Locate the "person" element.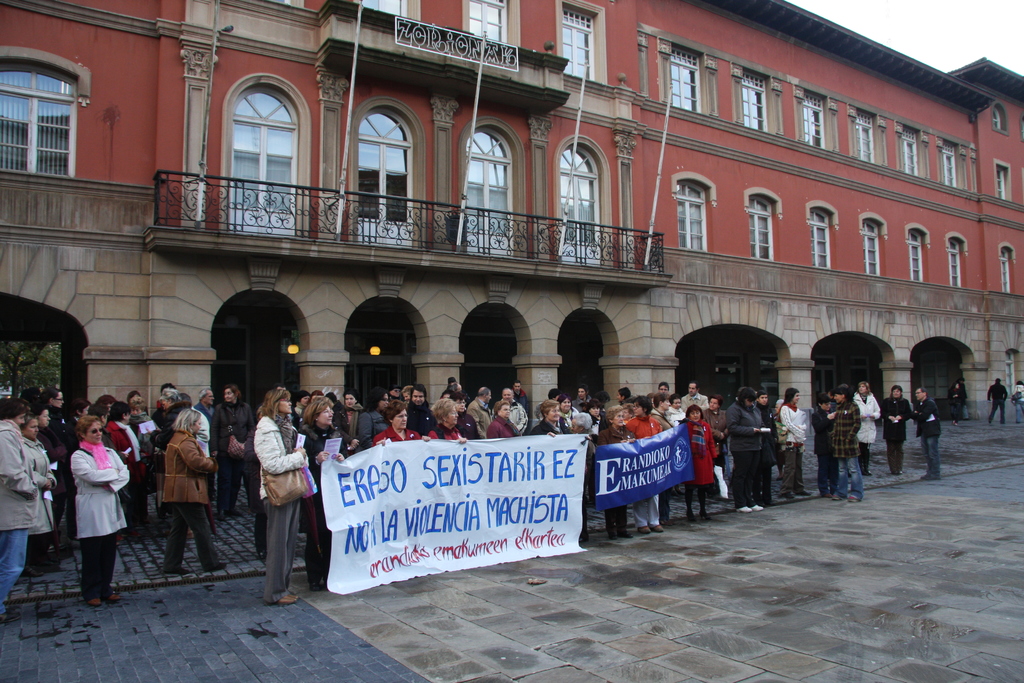
Element bbox: Rect(403, 382, 413, 403).
